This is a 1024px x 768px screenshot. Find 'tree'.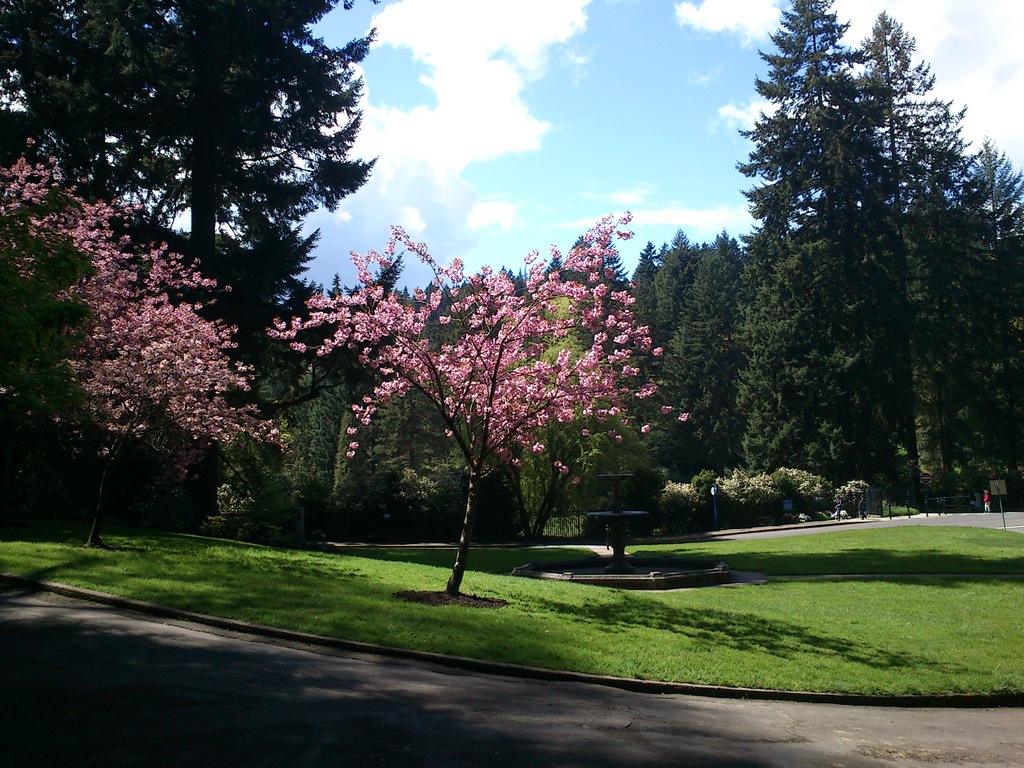
Bounding box: <bbox>0, 94, 288, 574</bbox>.
